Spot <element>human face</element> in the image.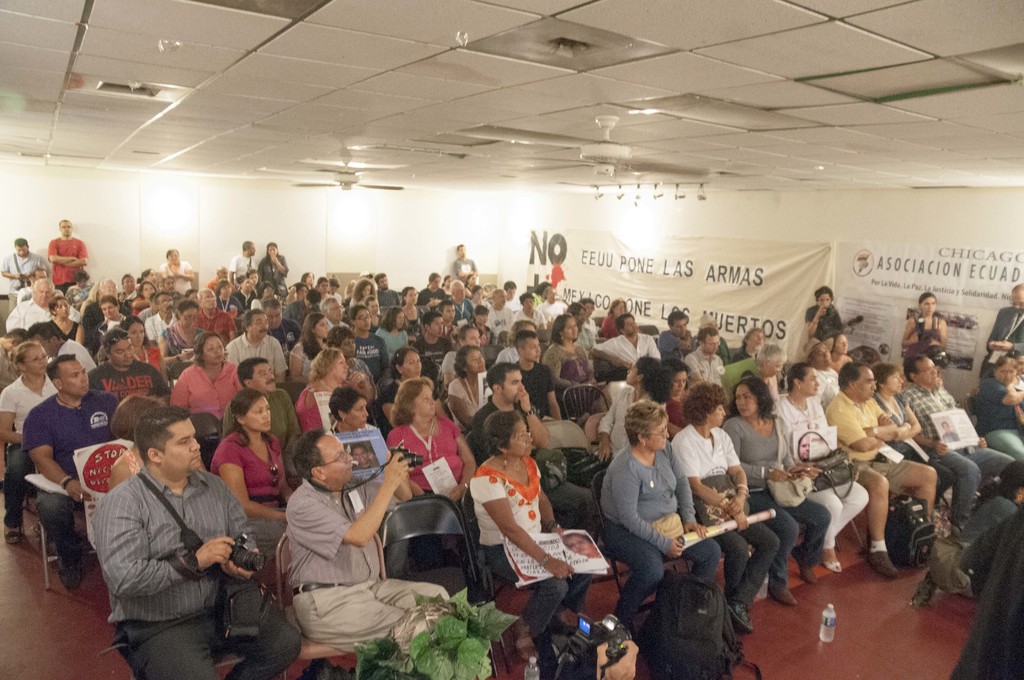
<element>human face</element> found at select_region(749, 332, 765, 349).
